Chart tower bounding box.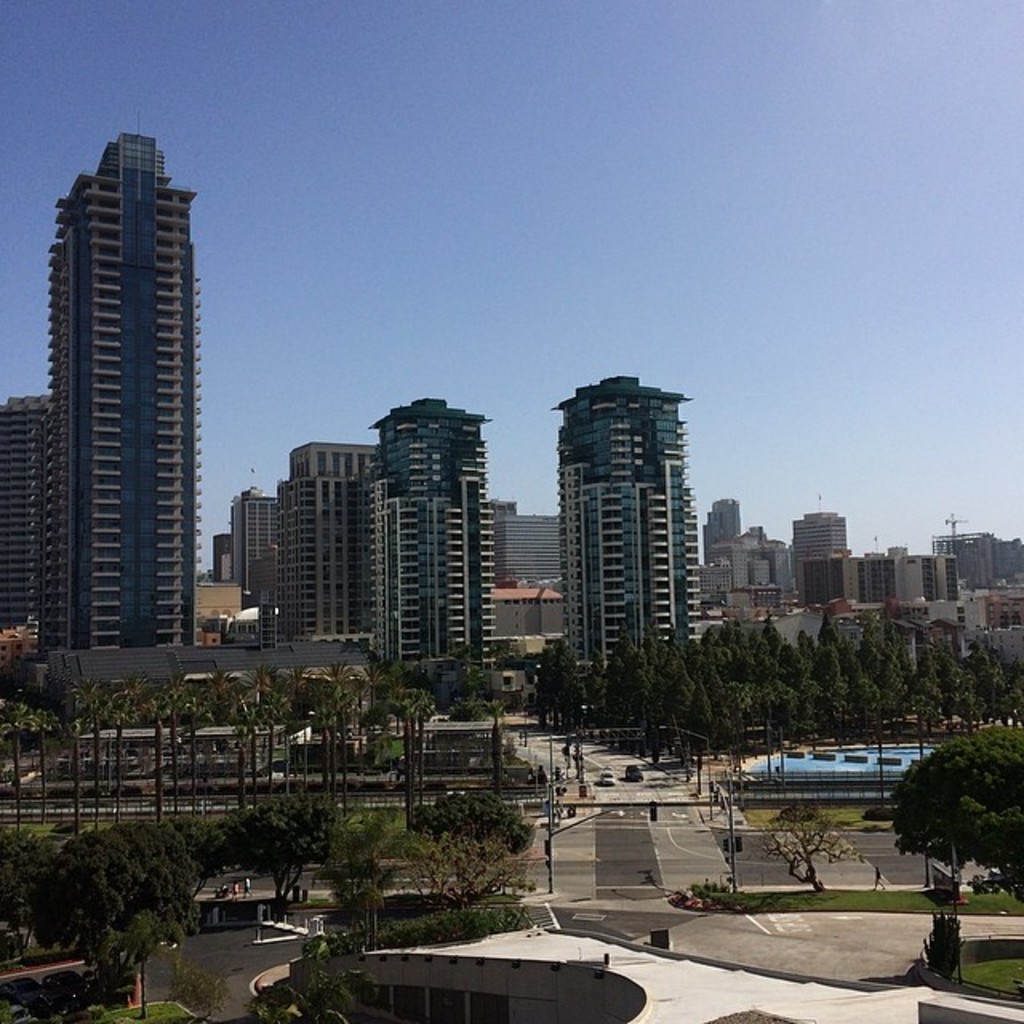
Charted: 222/474/283/590.
